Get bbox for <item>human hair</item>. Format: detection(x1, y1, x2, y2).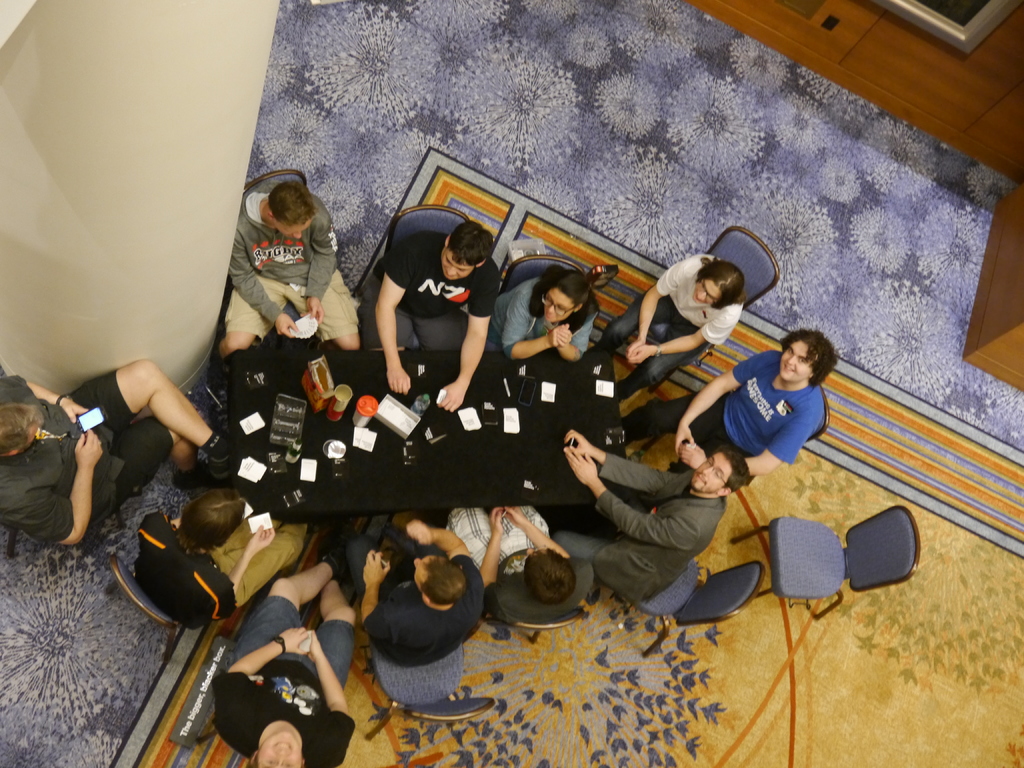
detection(697, 259, 747, 311).
